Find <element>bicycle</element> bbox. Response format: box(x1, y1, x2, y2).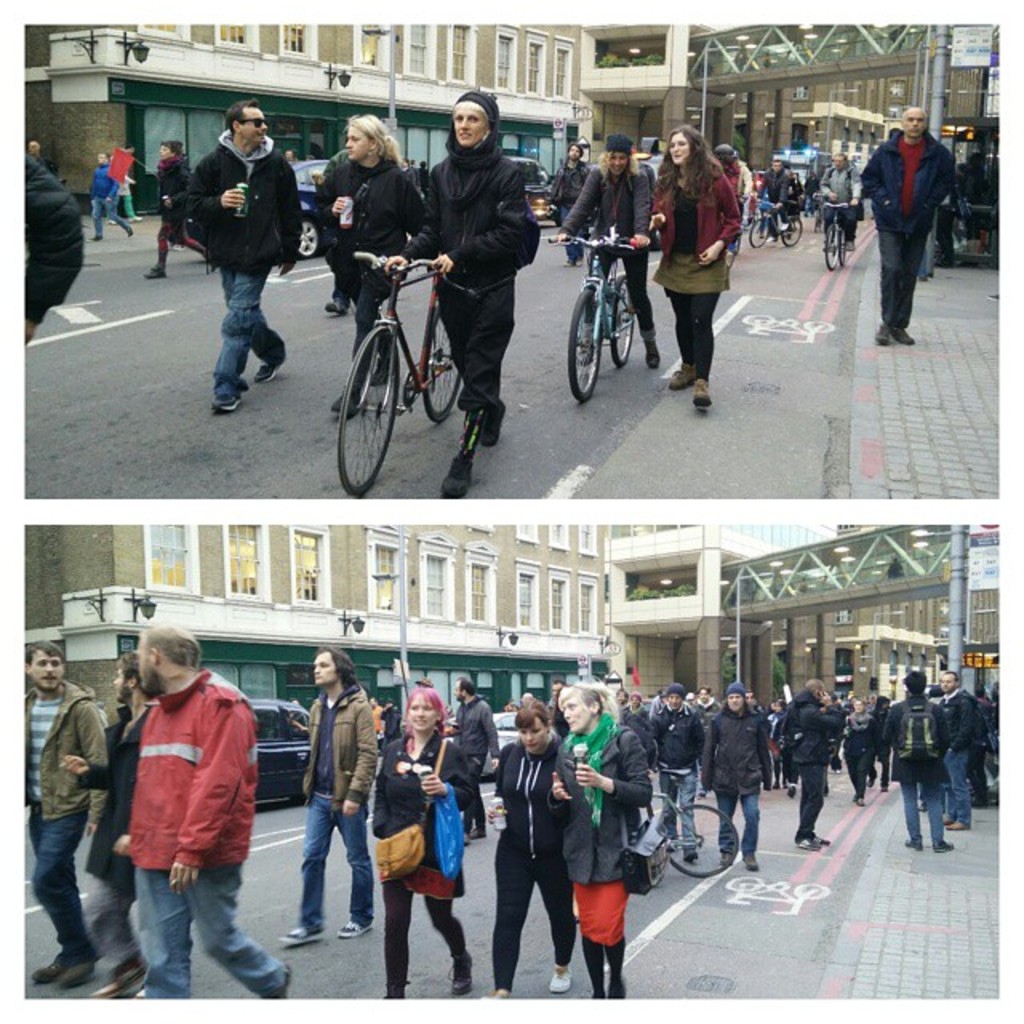
box(749, 197, 803, 254).
